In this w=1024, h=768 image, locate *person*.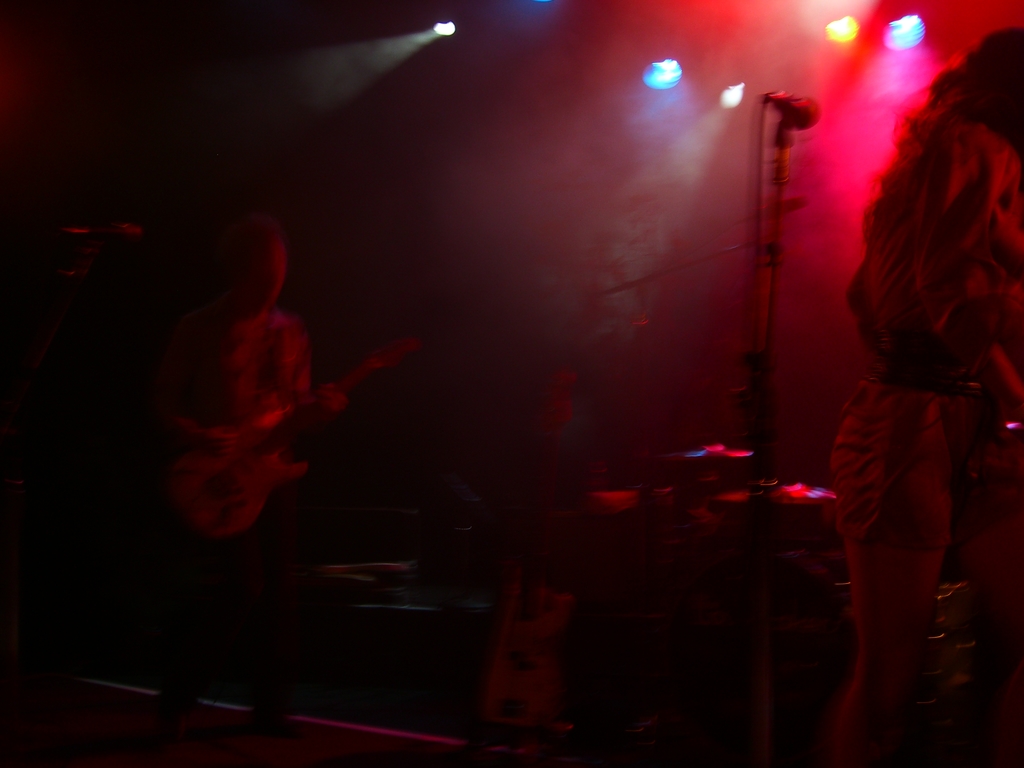
Bounding box: box=[145, 189, 386, 610].
